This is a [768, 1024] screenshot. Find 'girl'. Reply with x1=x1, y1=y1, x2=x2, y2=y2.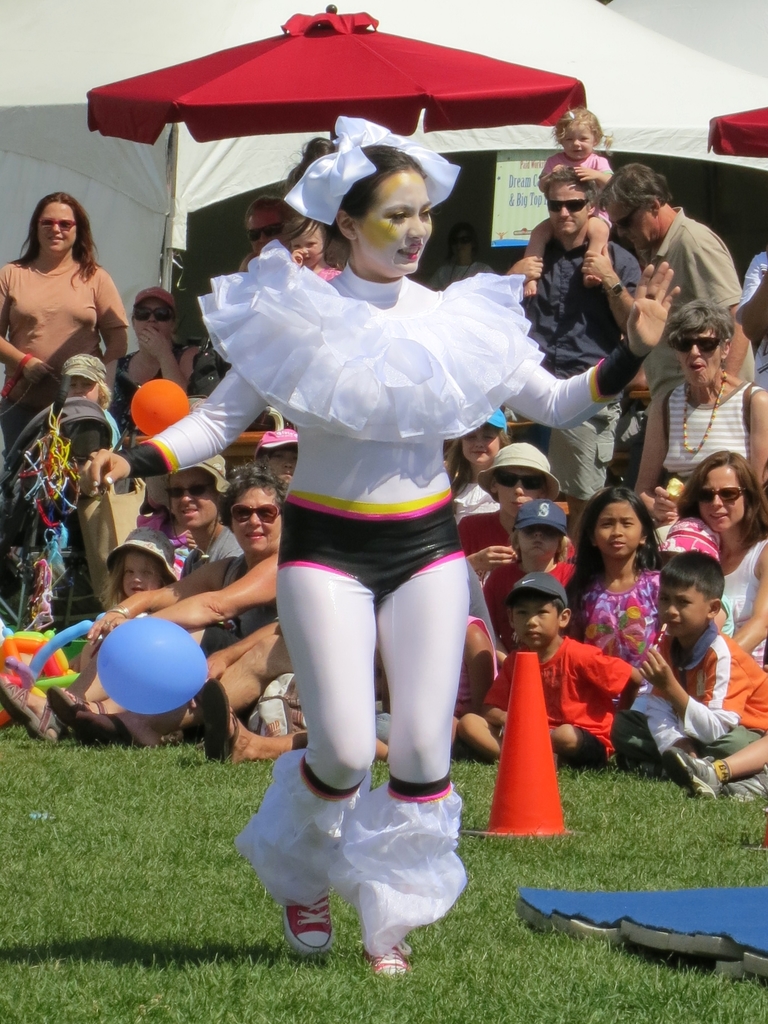
x1=289, y1=218, x2=337, y2=278.
